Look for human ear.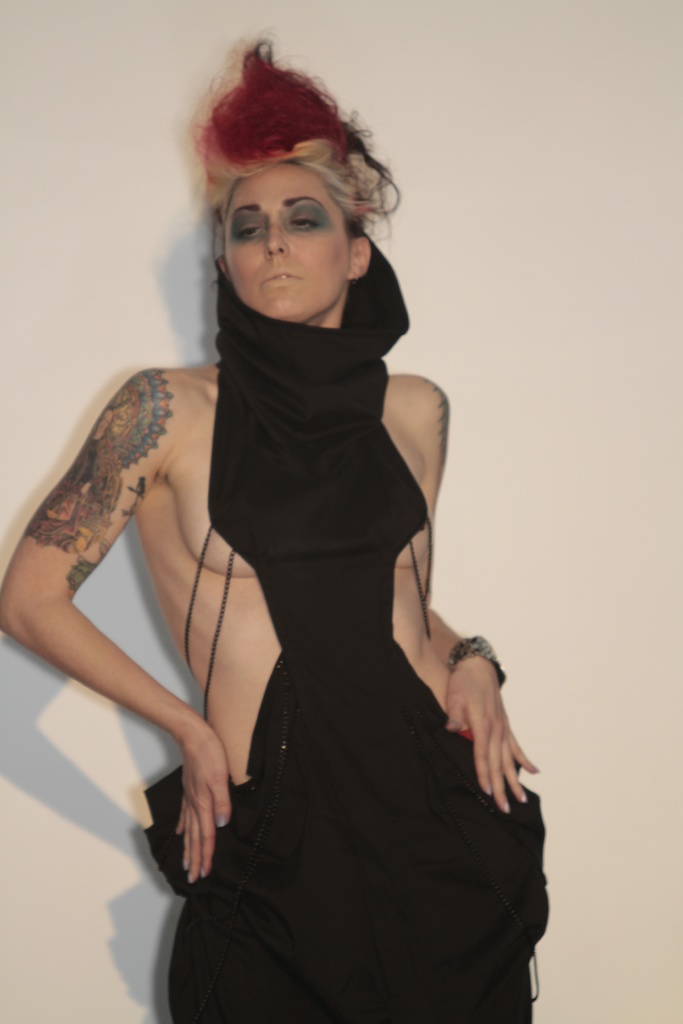
Found: 217,257,231,280.
